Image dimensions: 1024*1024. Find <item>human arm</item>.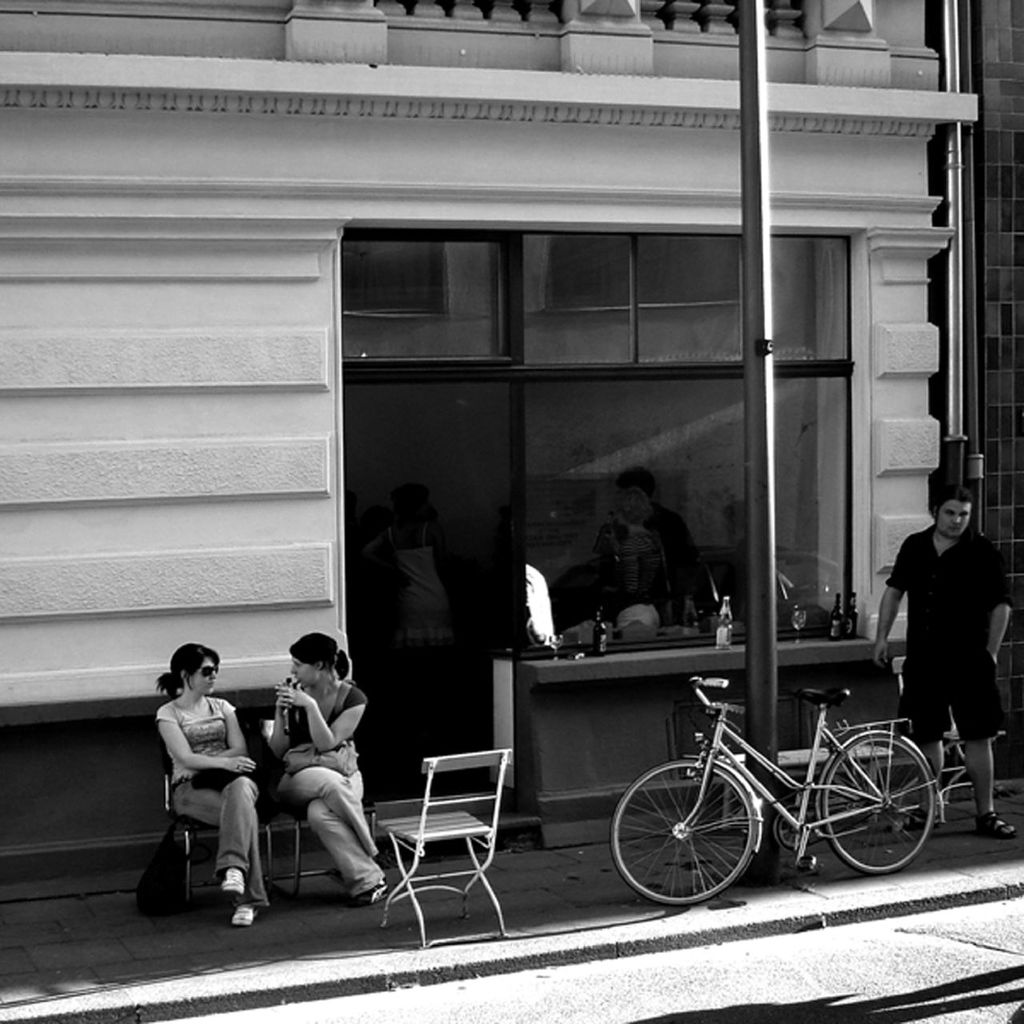
{"x1": 266, "y1": 682, "x2": 295, "y2": 748}.
